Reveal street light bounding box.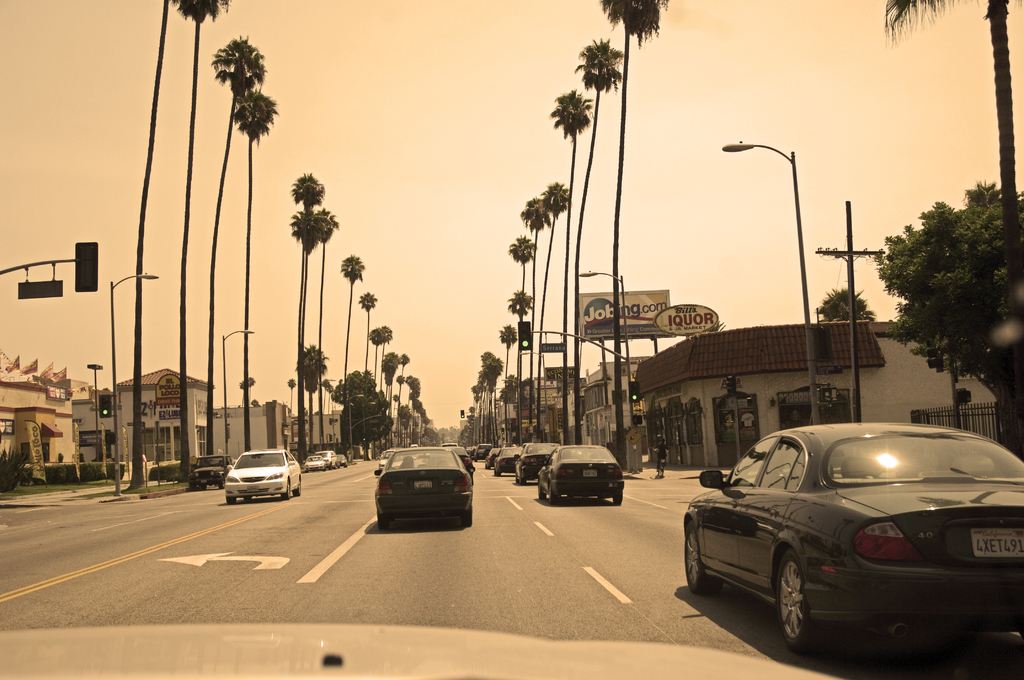
Revealed: x1=492, y1=383, x2=511, y2=442.
